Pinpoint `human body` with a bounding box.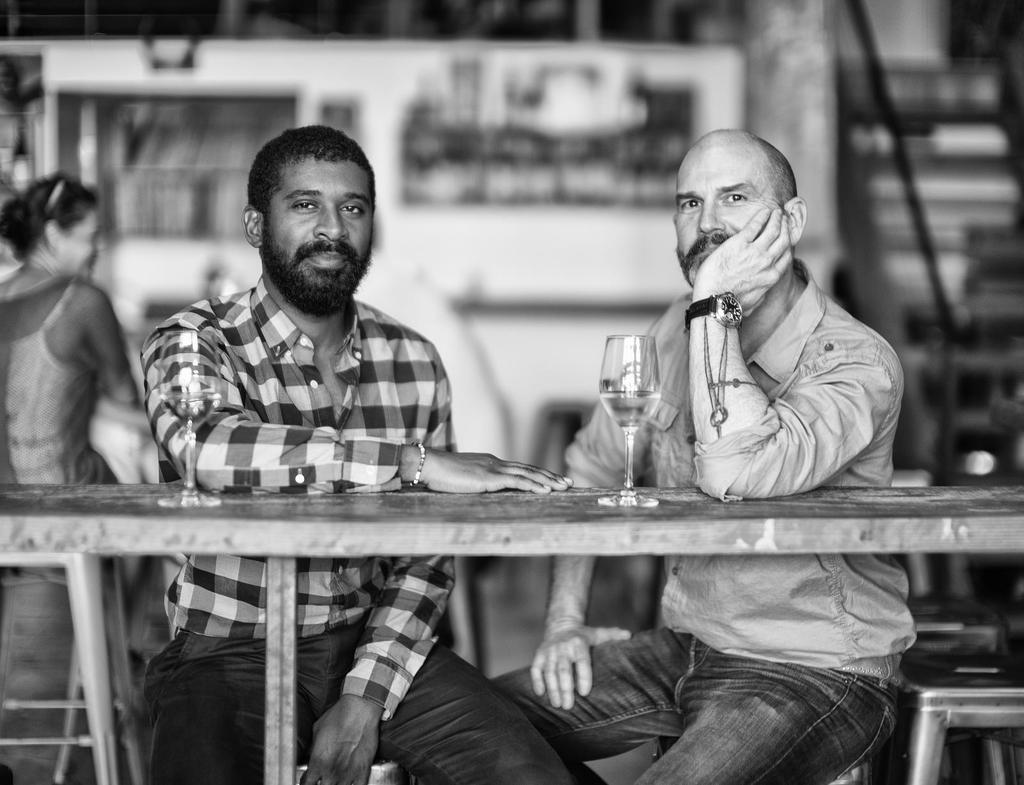
(0,168,141,488).
